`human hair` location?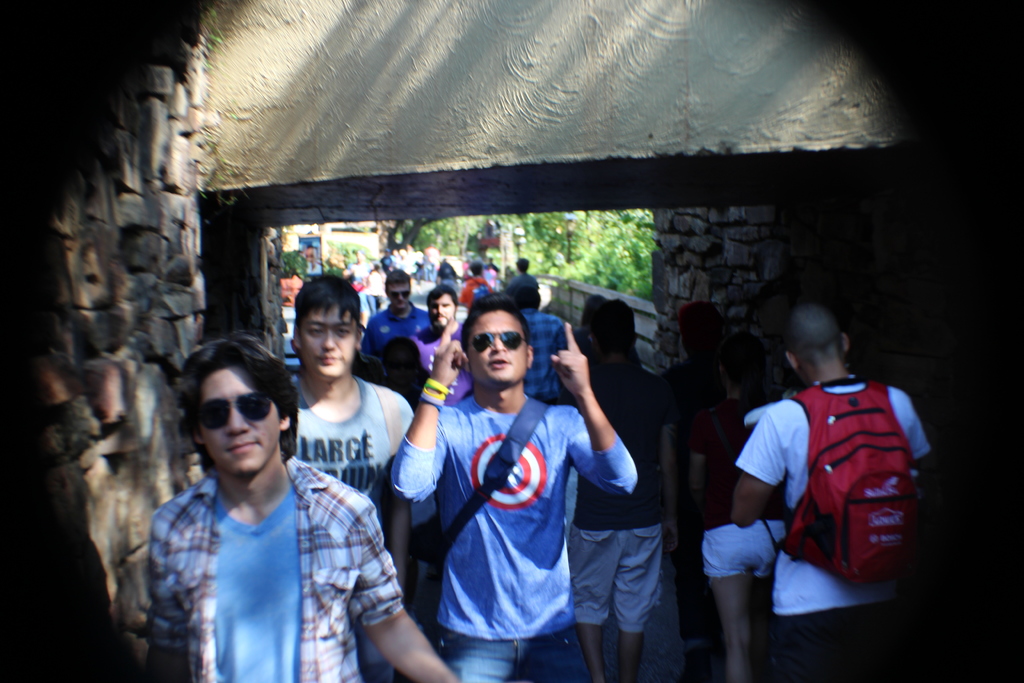
[x1=378, y1=265, x2=412, y2=289]
